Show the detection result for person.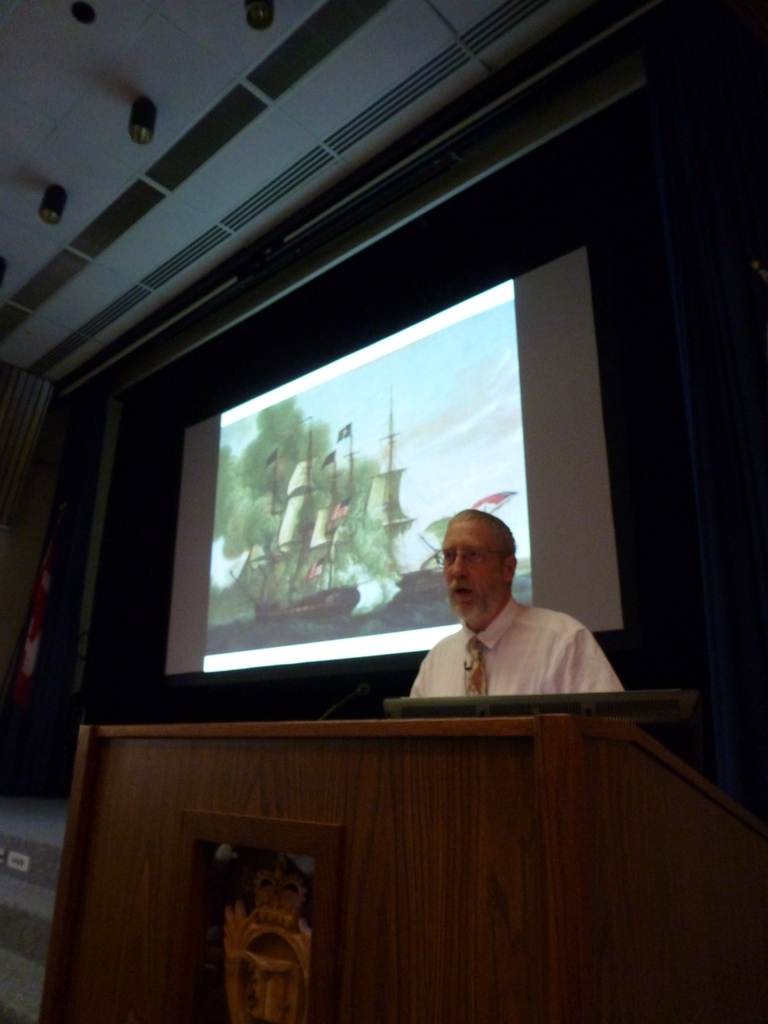
Rect(387, 499, 627, 746).
